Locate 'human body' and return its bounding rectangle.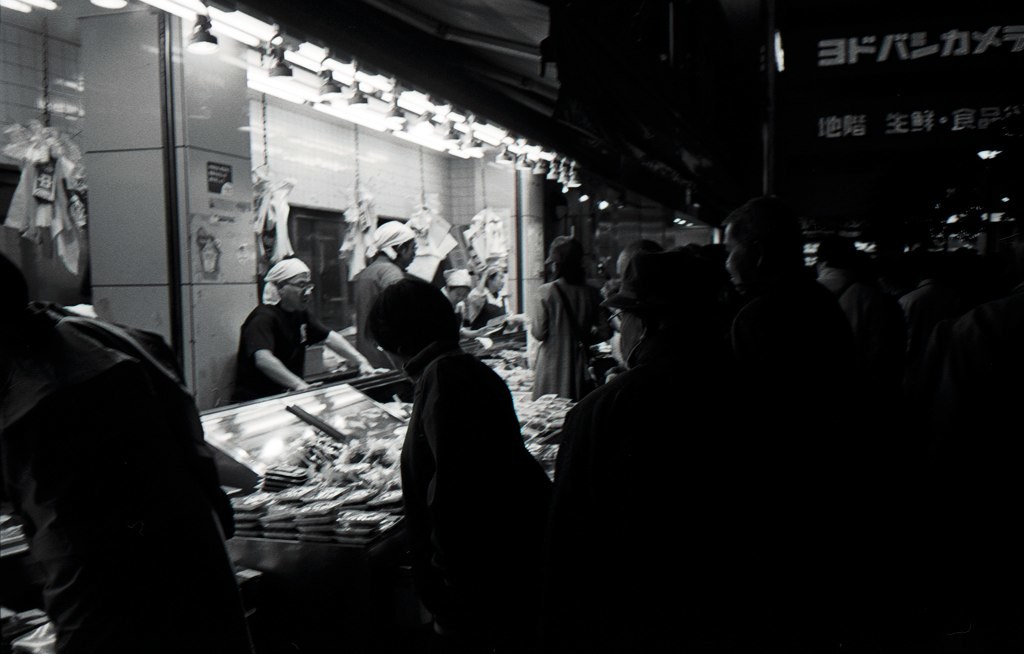
left=349, top=258, right=554, bottom=626.
